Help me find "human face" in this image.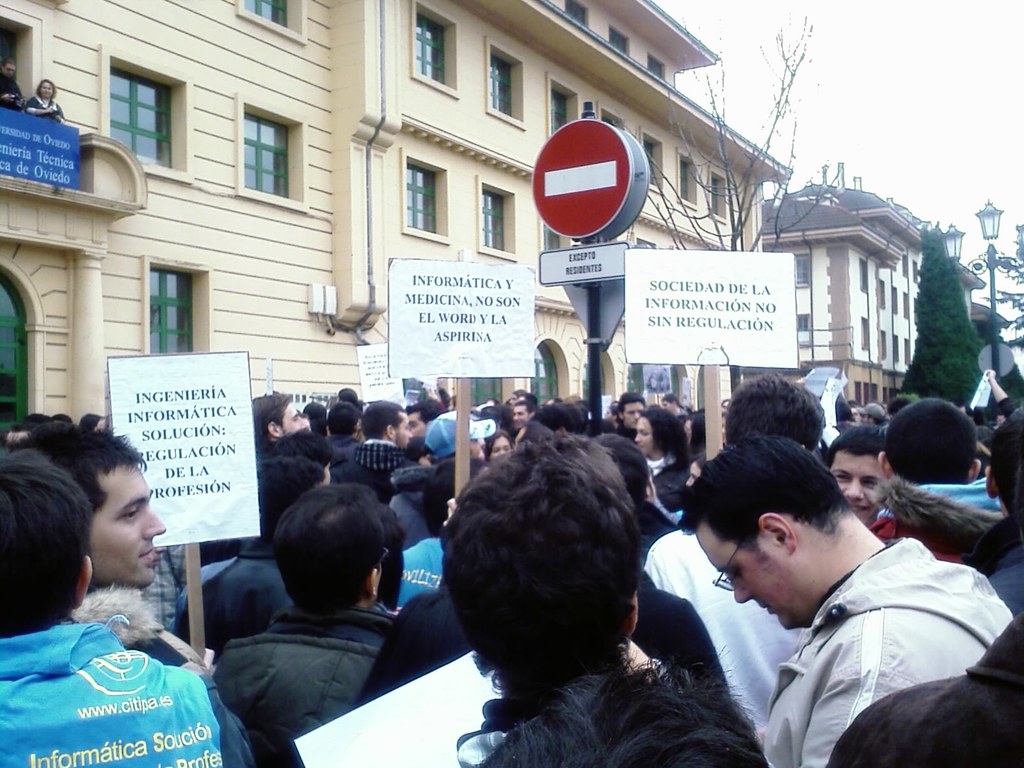
Found it: [284, 404, 308, 433].
